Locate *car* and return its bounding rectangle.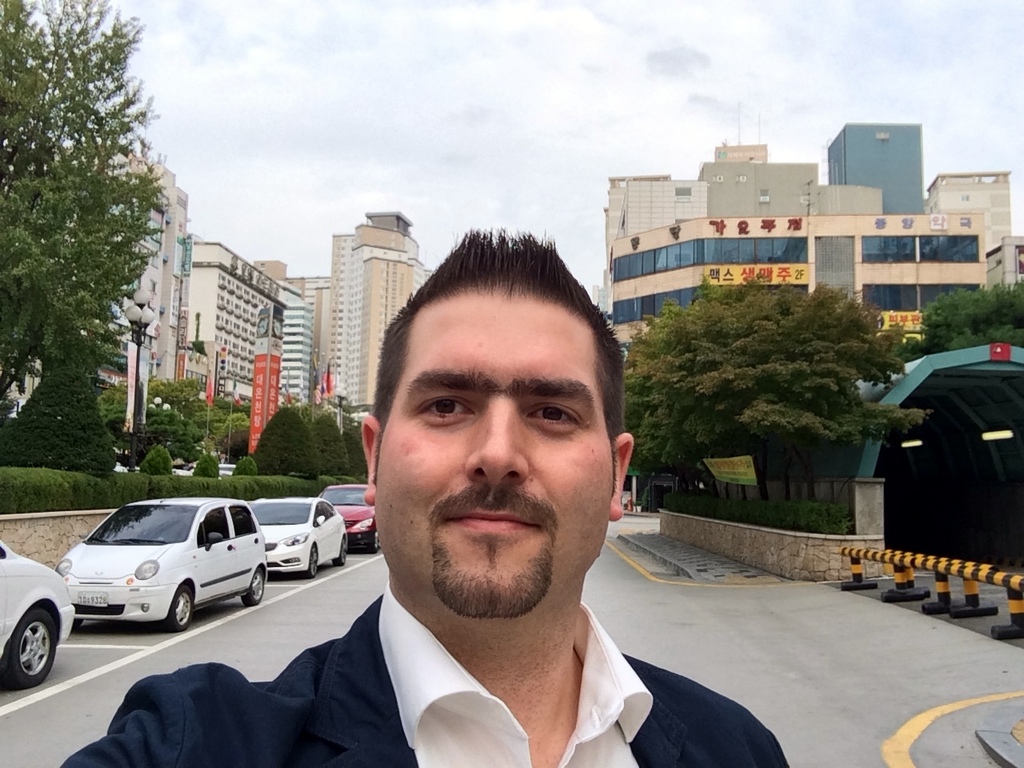
left=246, top=492, right=350, bottom=582.
